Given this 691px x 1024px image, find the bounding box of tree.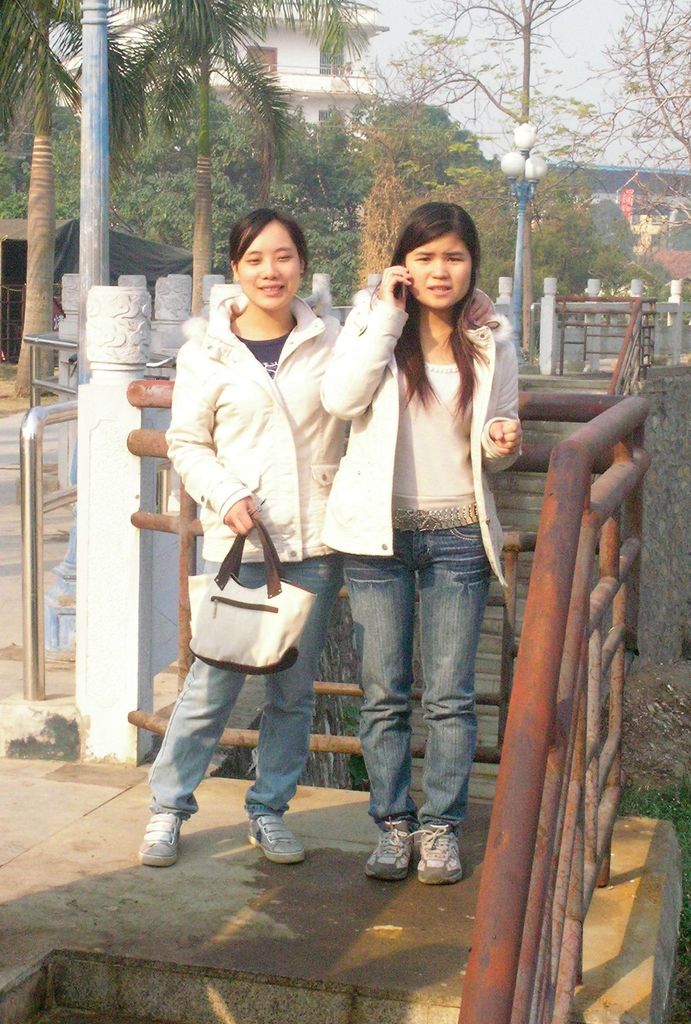
[x1=6, y1=1, x2=113, y2=390].
